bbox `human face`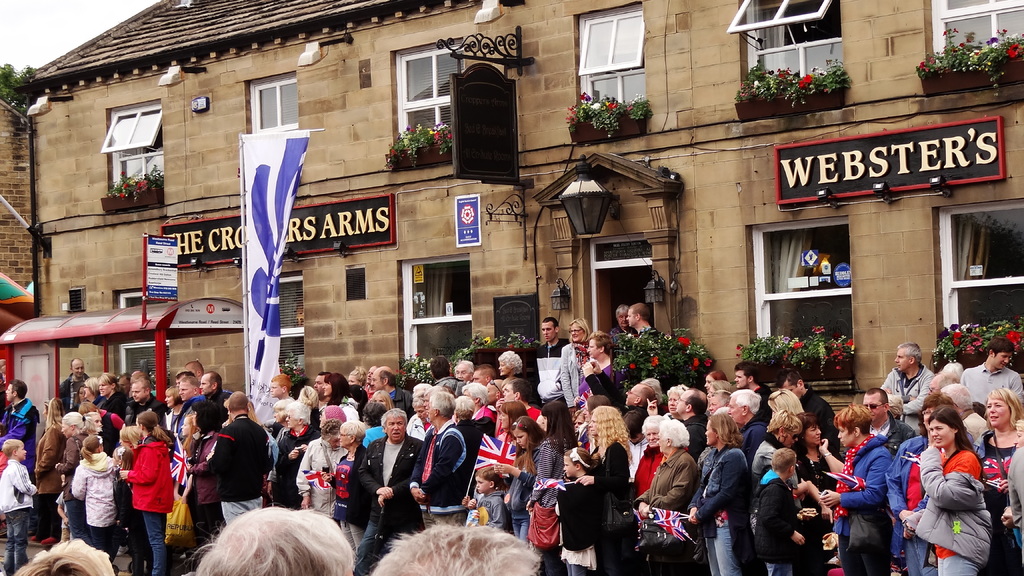
(x1=862, y1=394, x2=882, y2=419)
